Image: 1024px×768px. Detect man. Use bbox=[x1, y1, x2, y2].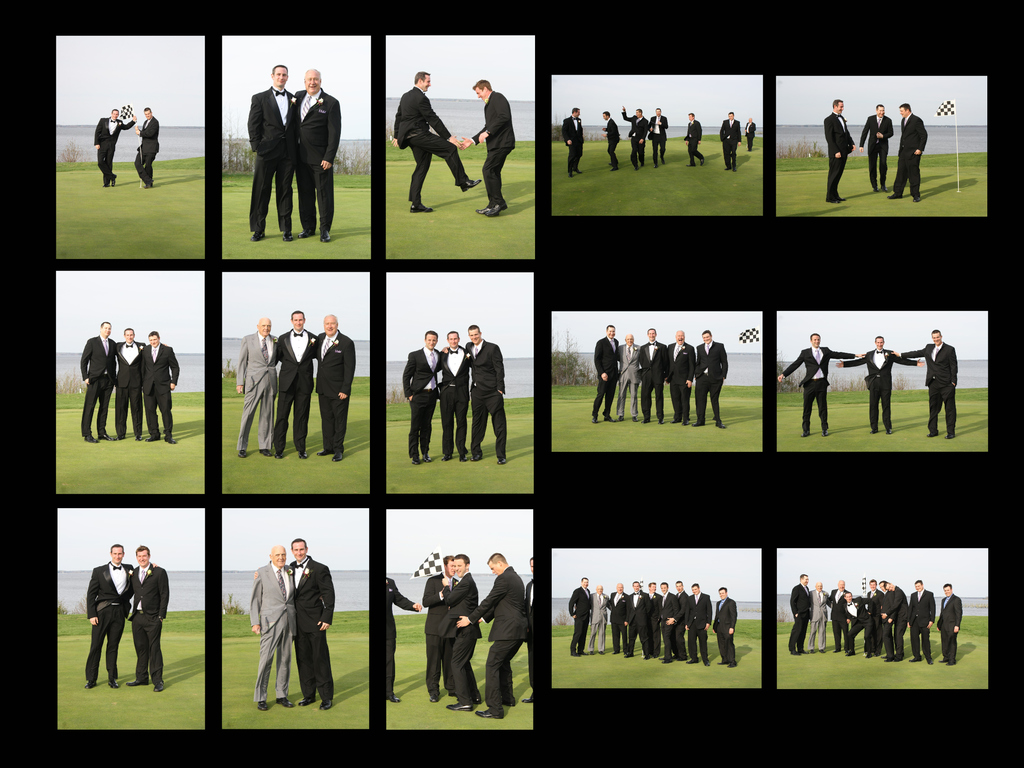
bbox=[858, 100, 895, 193].
